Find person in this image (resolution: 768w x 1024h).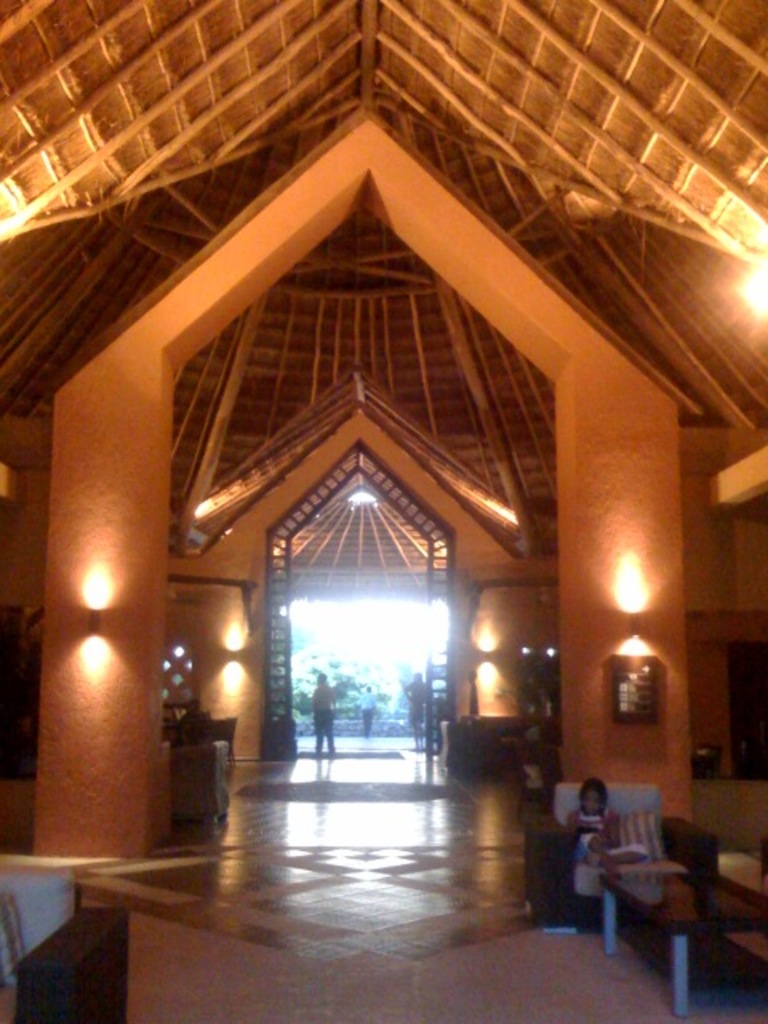
(x1=565, y1=774, x2=645, y2=885).
